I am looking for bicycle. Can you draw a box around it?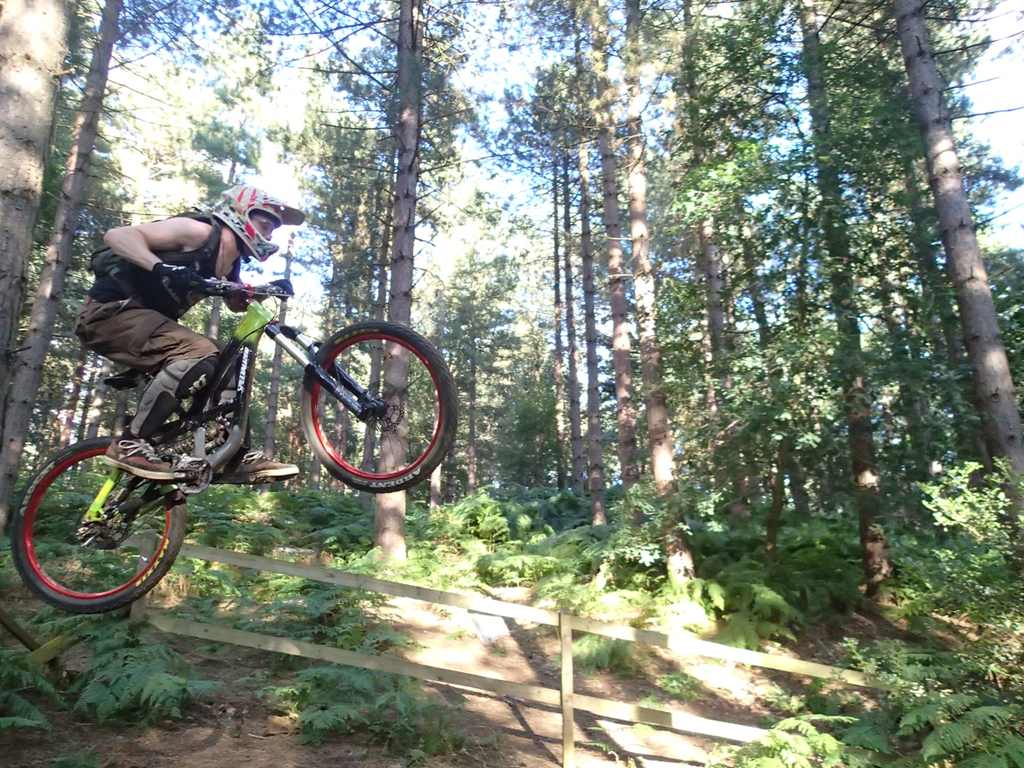
Sure, the bounding box is locate(13, 276, 457, 618).
